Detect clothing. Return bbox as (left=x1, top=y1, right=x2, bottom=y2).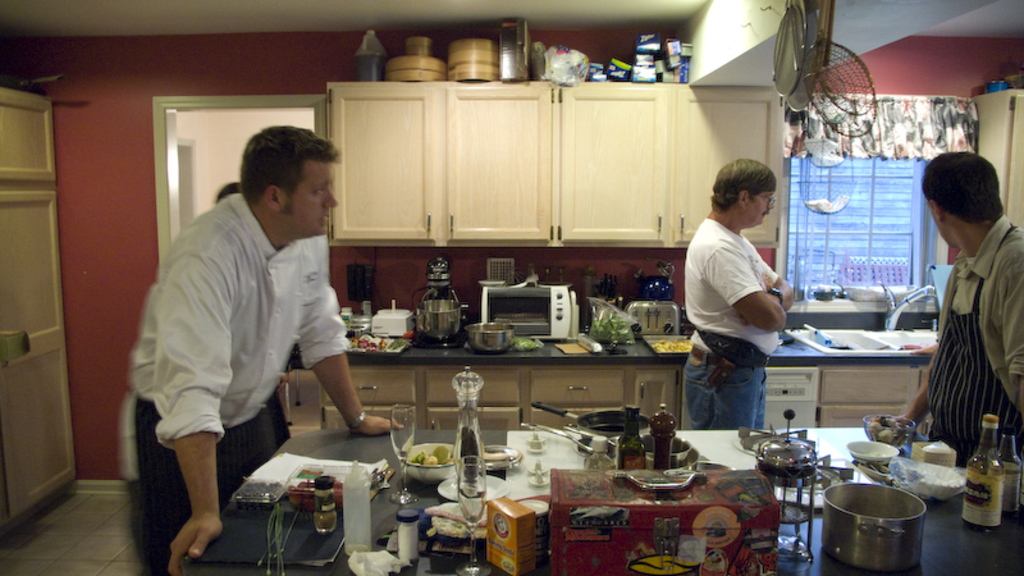
(left=895, top=223, right=1023, bottom=467).
